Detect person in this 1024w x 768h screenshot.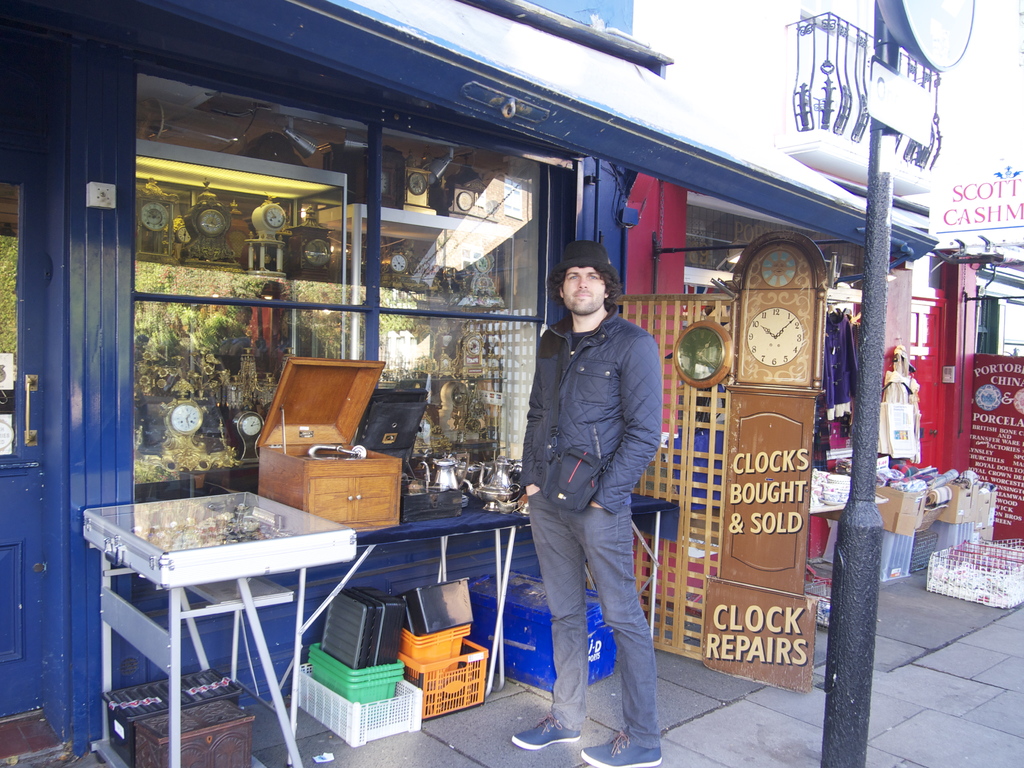
Detection: left=509, top=236, right=660, bottom=767.
